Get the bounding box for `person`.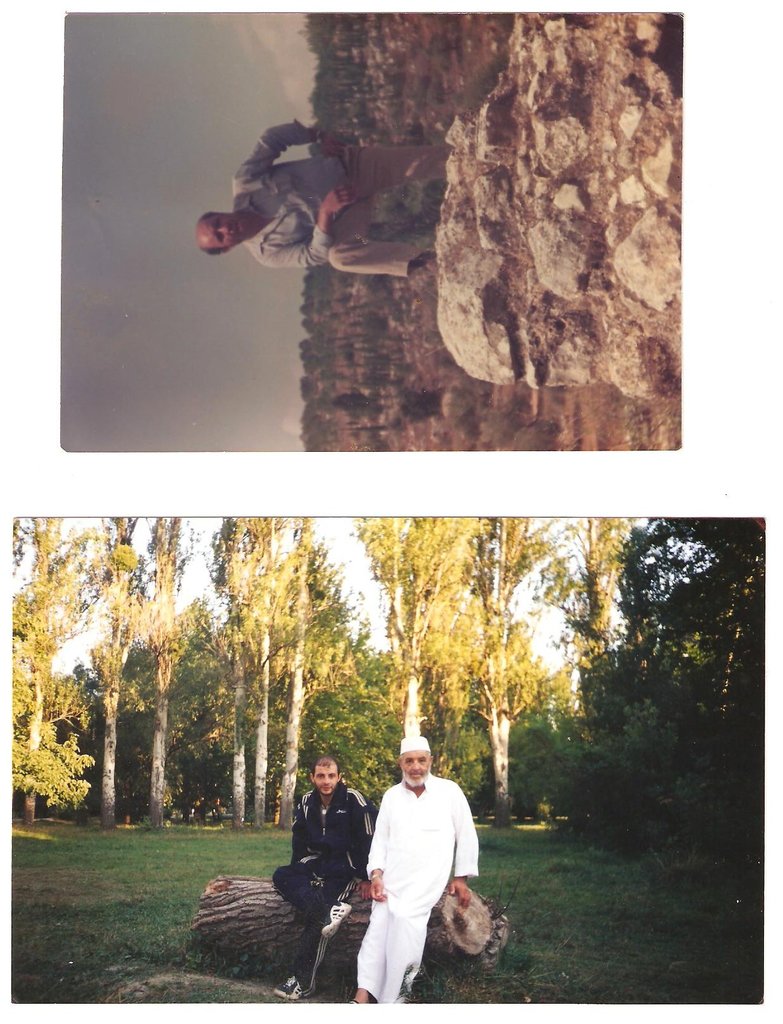
(275,755,382,1009).
